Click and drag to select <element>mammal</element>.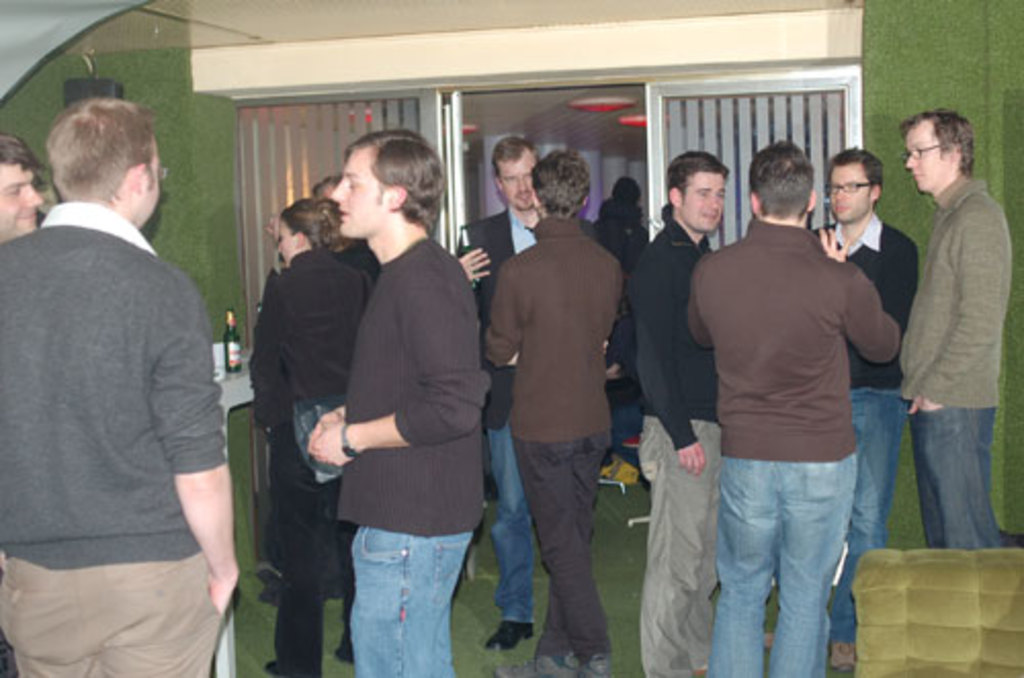
Selection: {"left": 895, "top": 113, "right": 1012, "bottom": 551}.
